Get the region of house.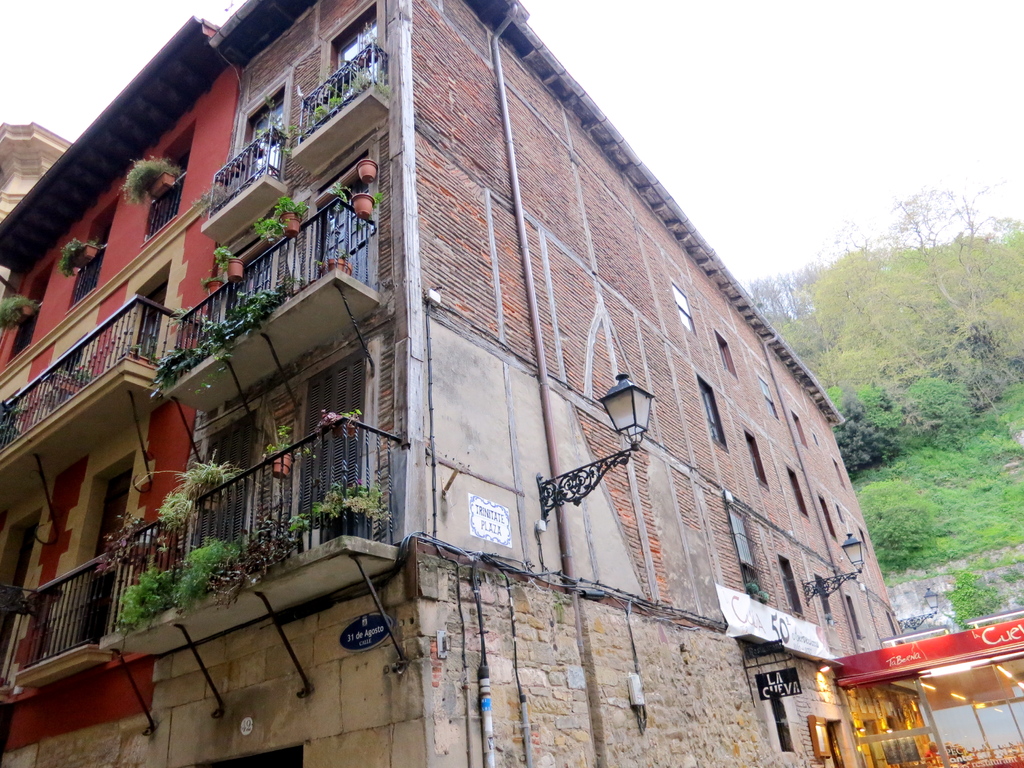
bbox(0, 16, 241, 767).
